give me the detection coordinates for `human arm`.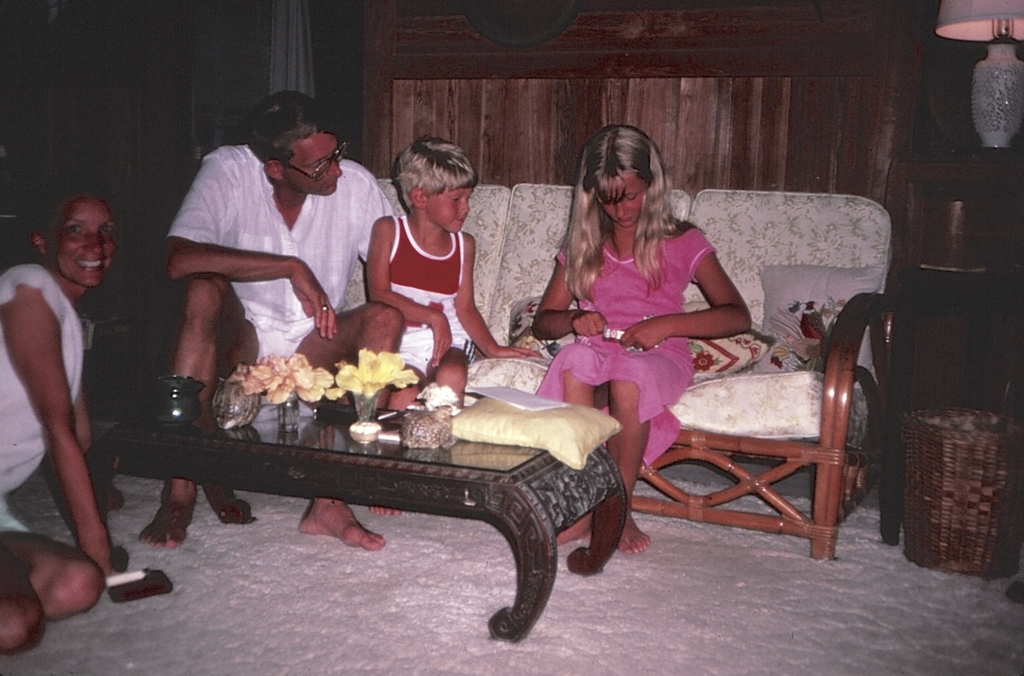
bbox(165, 138, 344, 347).
